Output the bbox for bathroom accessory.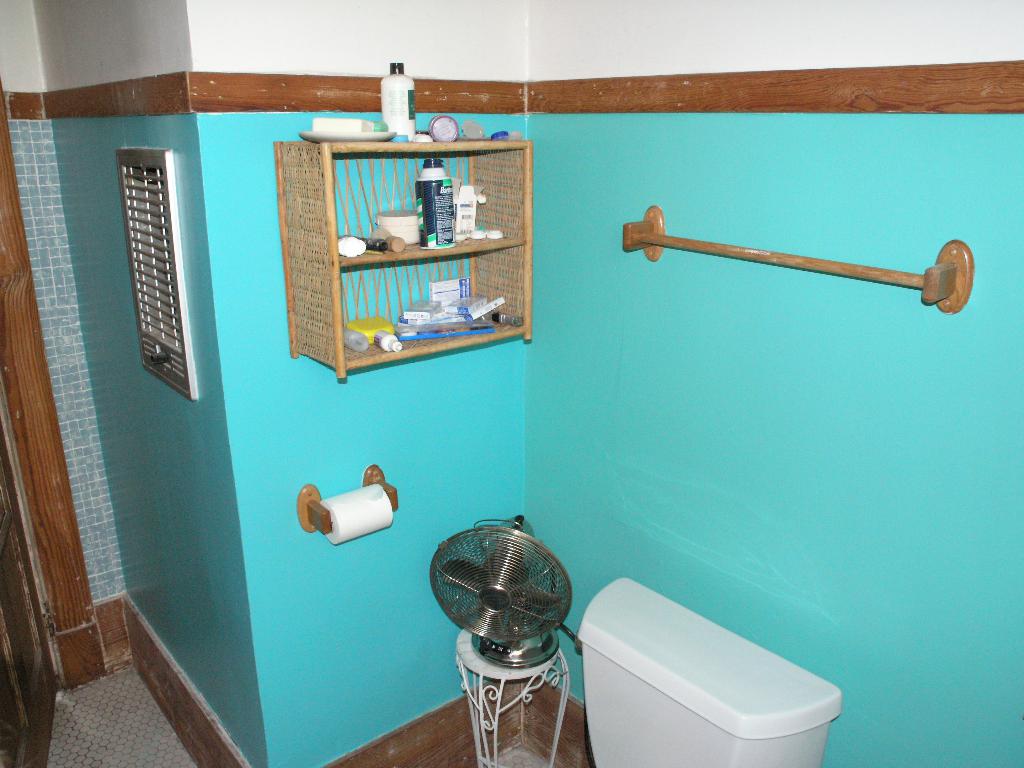
detection(273, 121, 547, 397).
